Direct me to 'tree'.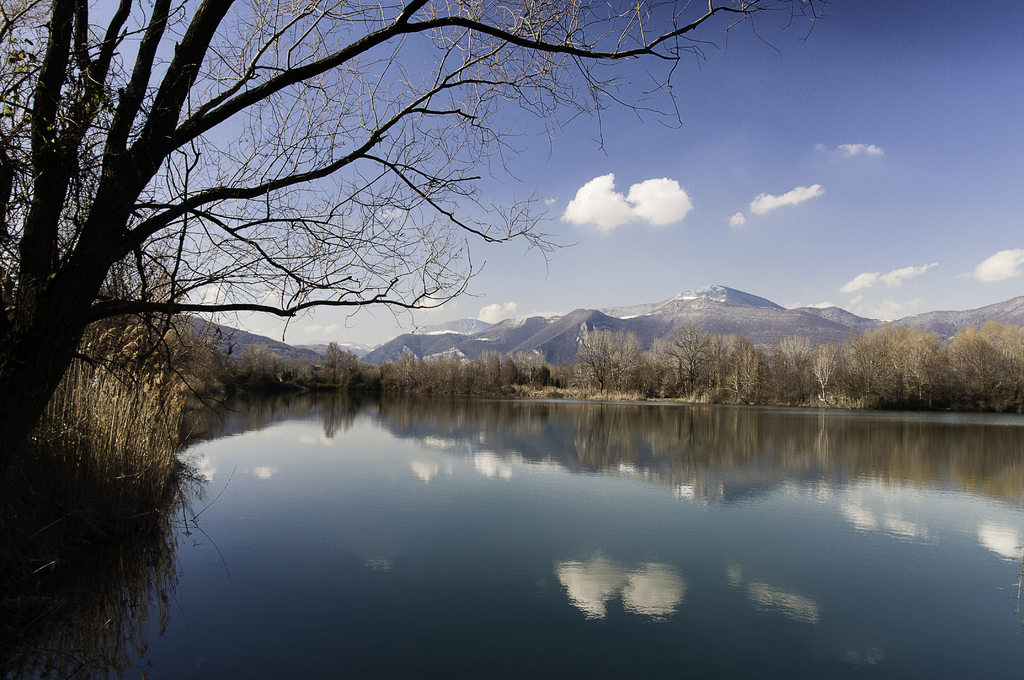
Direction: crop(0, 0, 813, 477).
